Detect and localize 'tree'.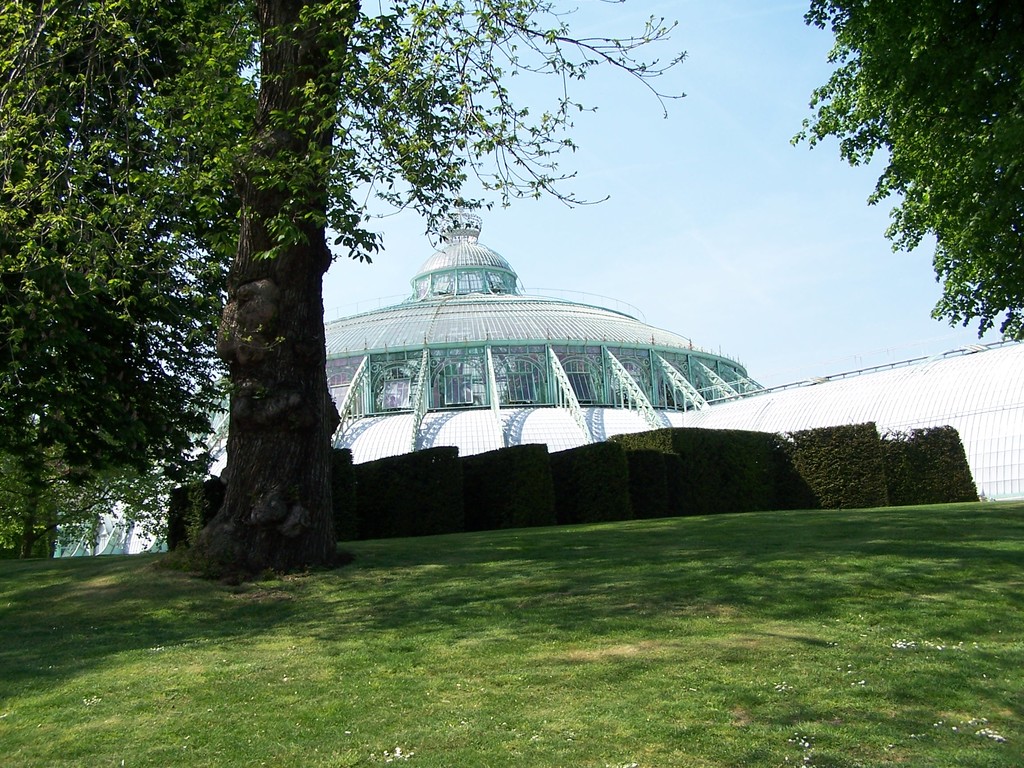
Localized at locate(0, 0, 692, 587).
